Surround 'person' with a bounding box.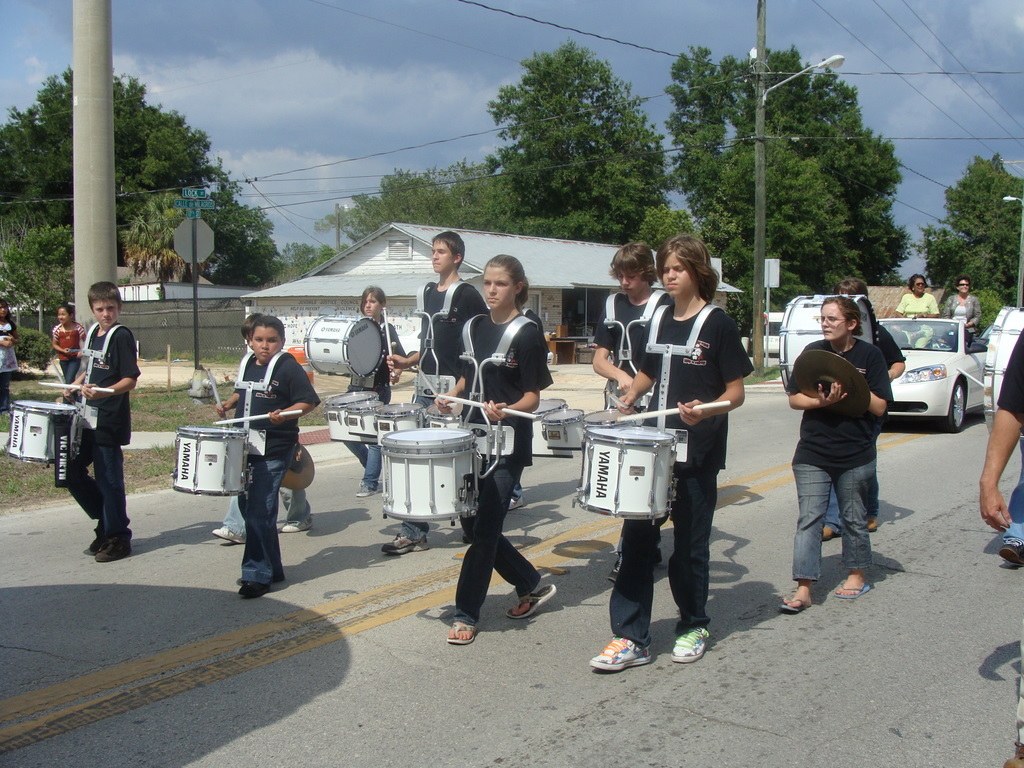
bbox=(62, 276, 142, 568).
